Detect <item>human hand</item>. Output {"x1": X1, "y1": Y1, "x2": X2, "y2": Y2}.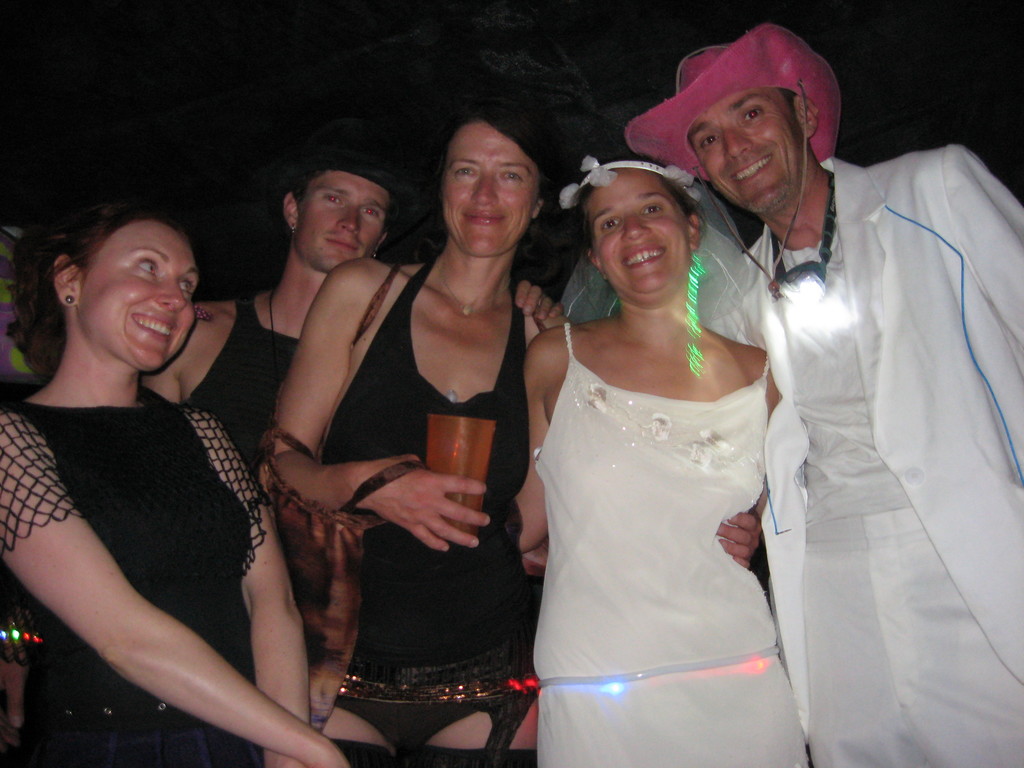
{"x1": 383, "y1": 461, "x2": 477, "y2": 568}.
